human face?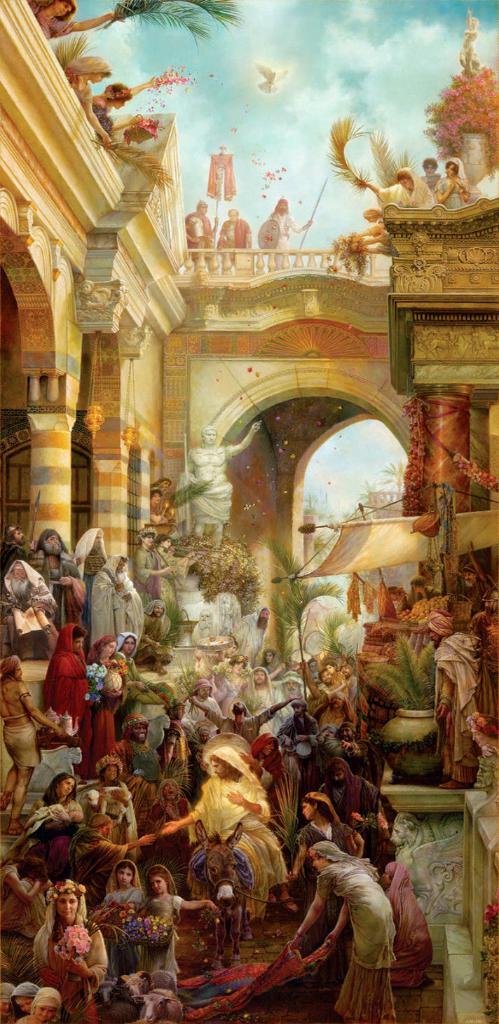
[x1=37, y1=1008, x2=57, y2=1016]
